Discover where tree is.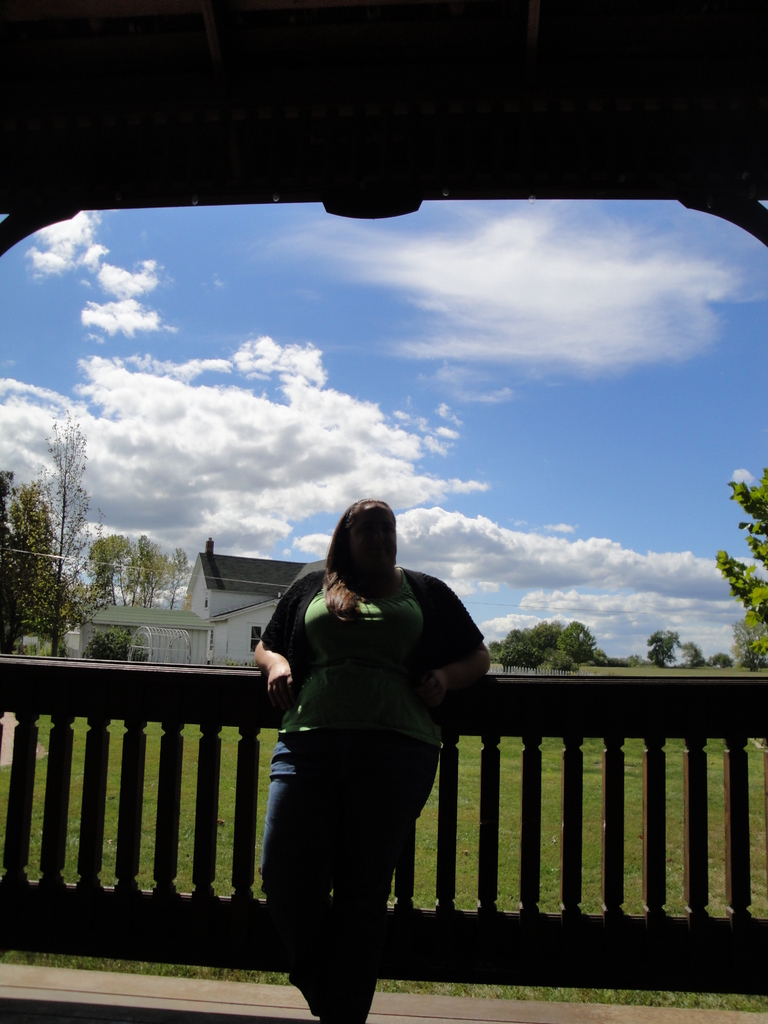
Discovered at l=705, t=648, r=730, b=667.
